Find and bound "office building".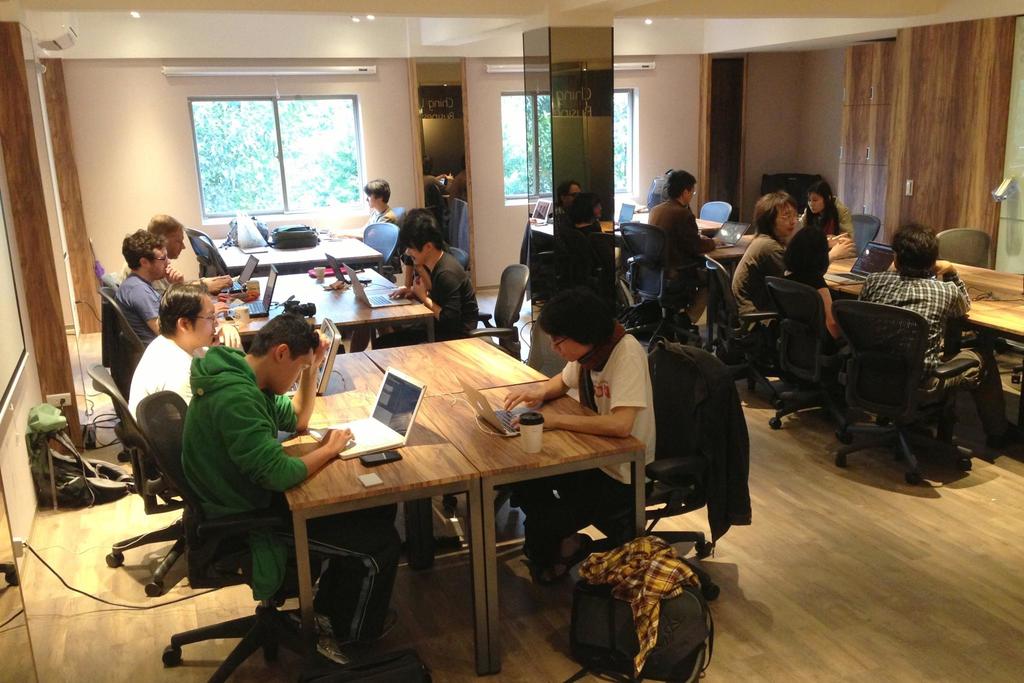
Bound: l=10, t=0, r=758, b=682.
